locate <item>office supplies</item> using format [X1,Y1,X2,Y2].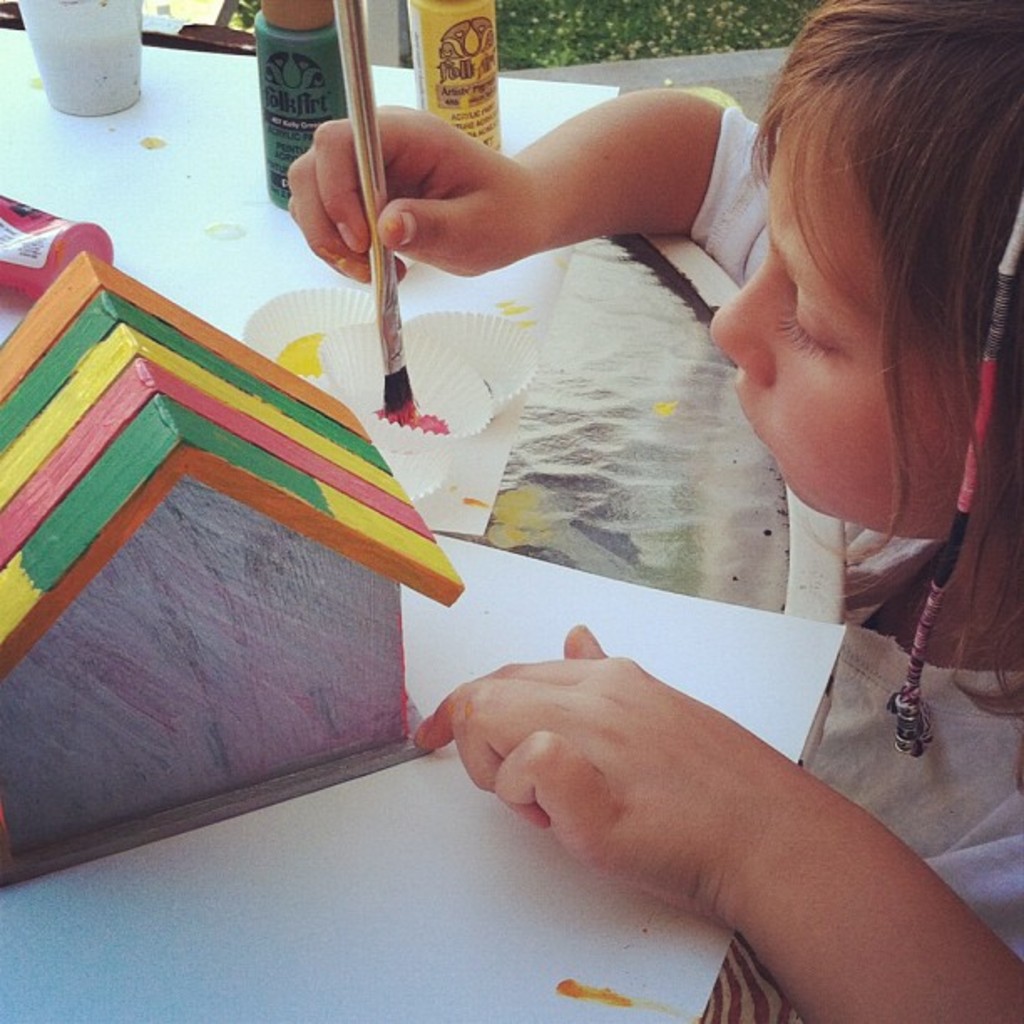
[336,0,425,410].
